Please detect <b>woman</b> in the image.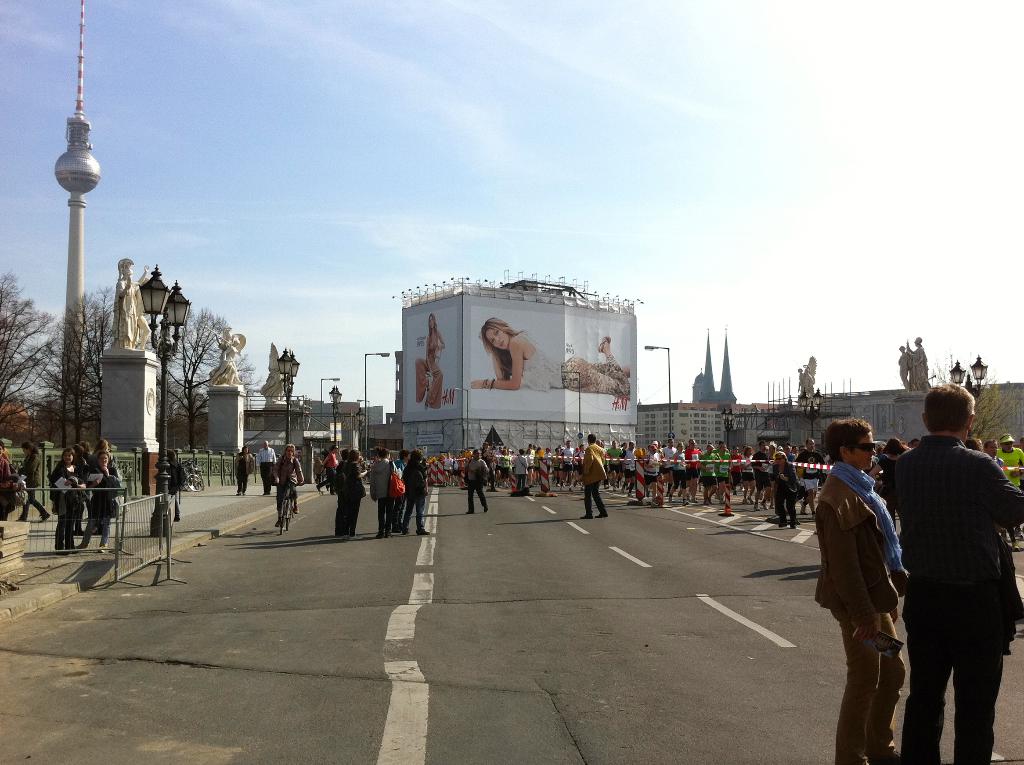
(x1=825, y1=384, x2=927, y2=764).
